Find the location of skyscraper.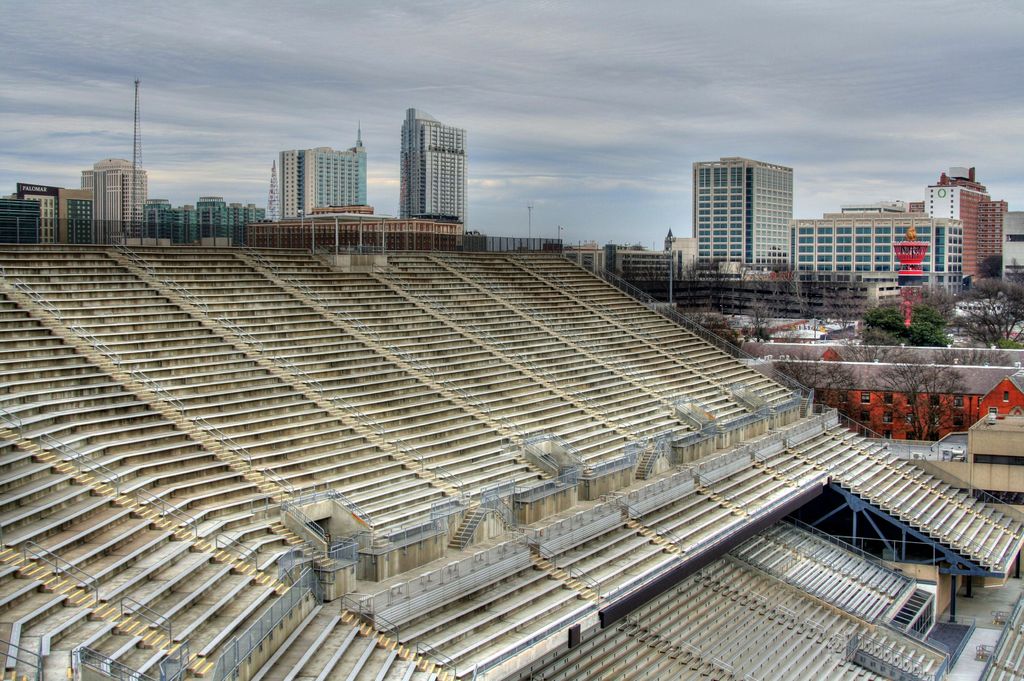
Location: crop(182, 211, 196, 244).
